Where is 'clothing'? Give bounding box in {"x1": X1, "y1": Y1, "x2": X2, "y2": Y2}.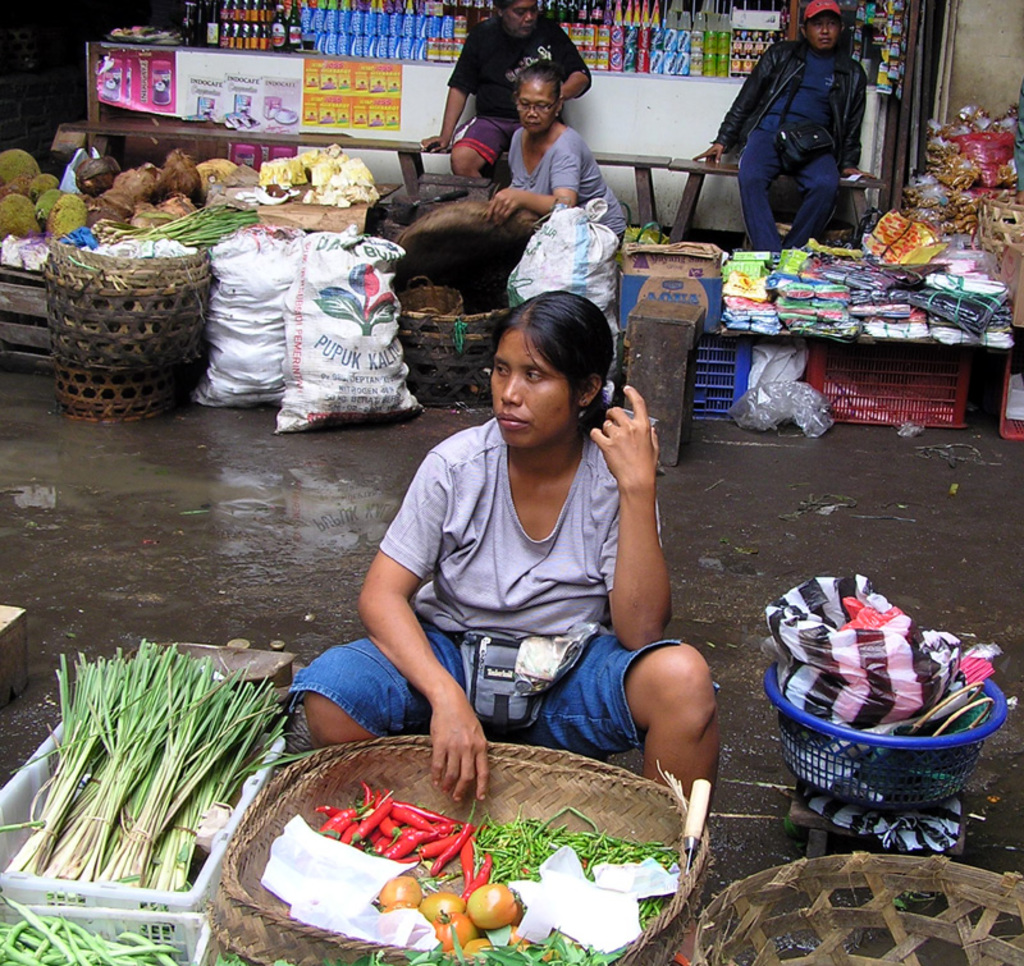
{"x1": 506, "y1": 127, "x2": 634, "y2": 242}.
